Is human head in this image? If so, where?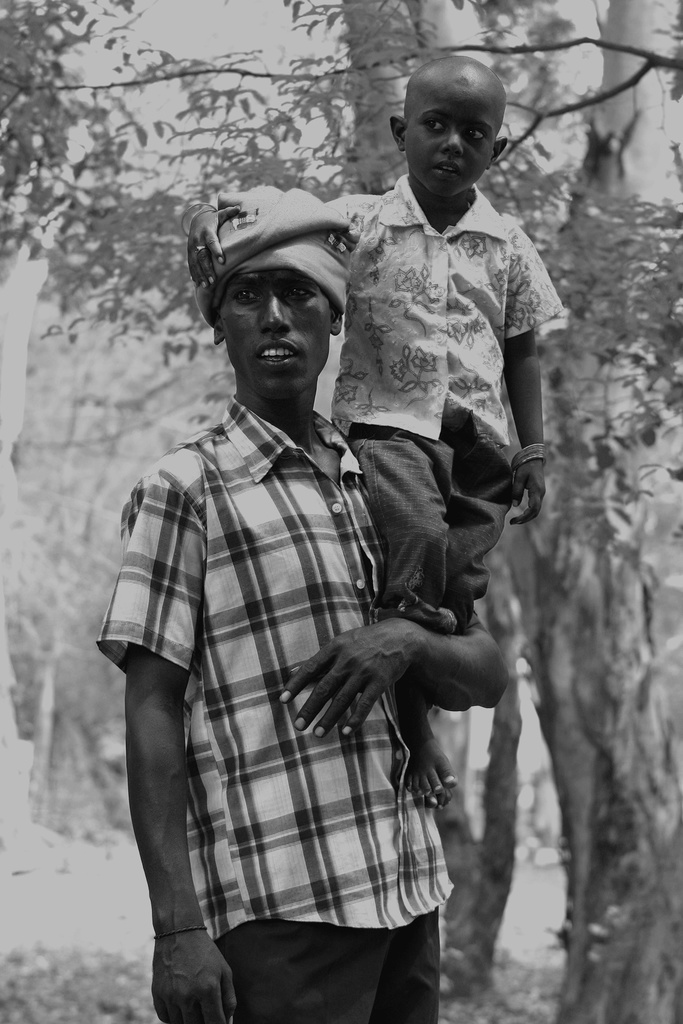
Yes, at crop(190, 188, 363, 402).
